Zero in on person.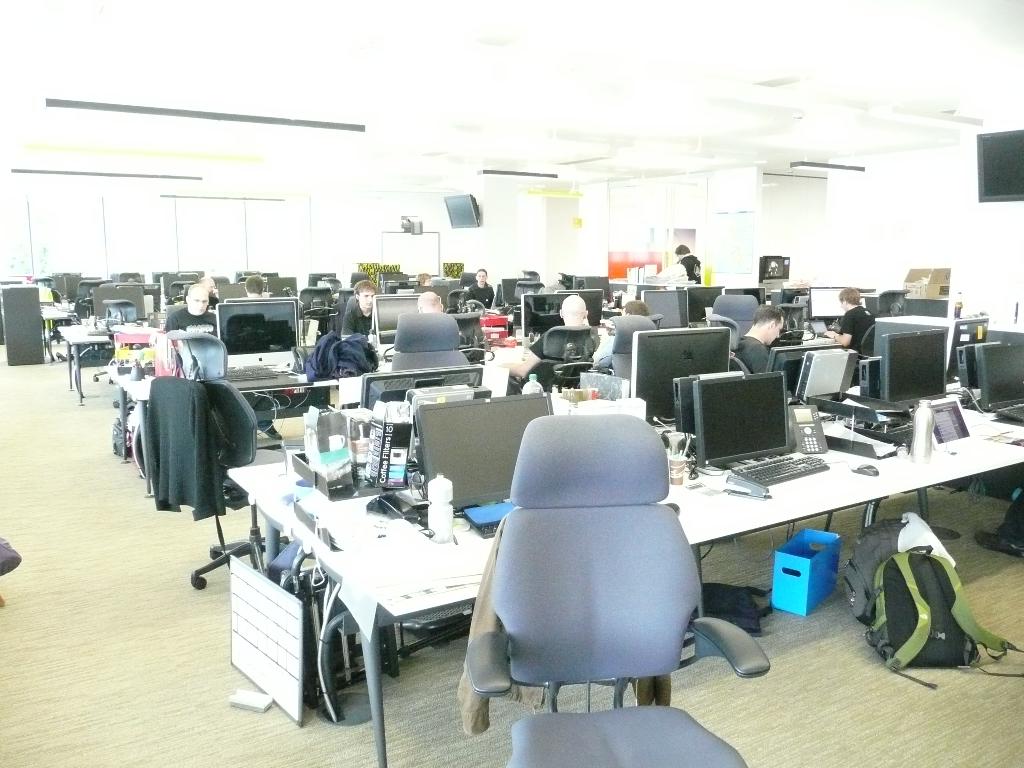
Zeroed in: select_region(469, 262, 493, 309).
